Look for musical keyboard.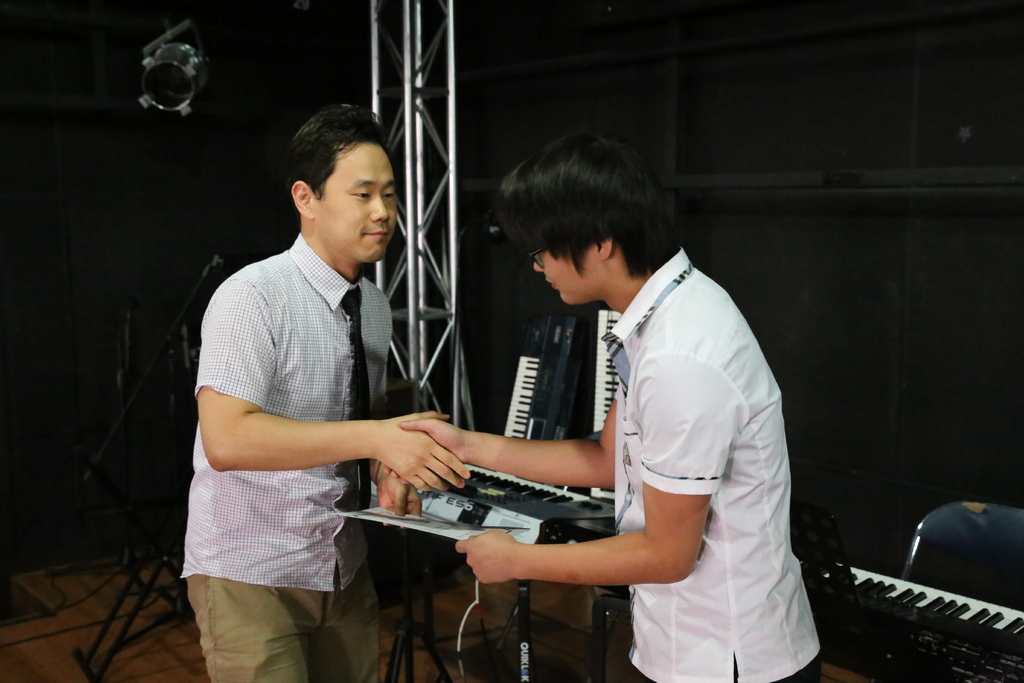
Found: bbox=[502, 312, 581, 450].
